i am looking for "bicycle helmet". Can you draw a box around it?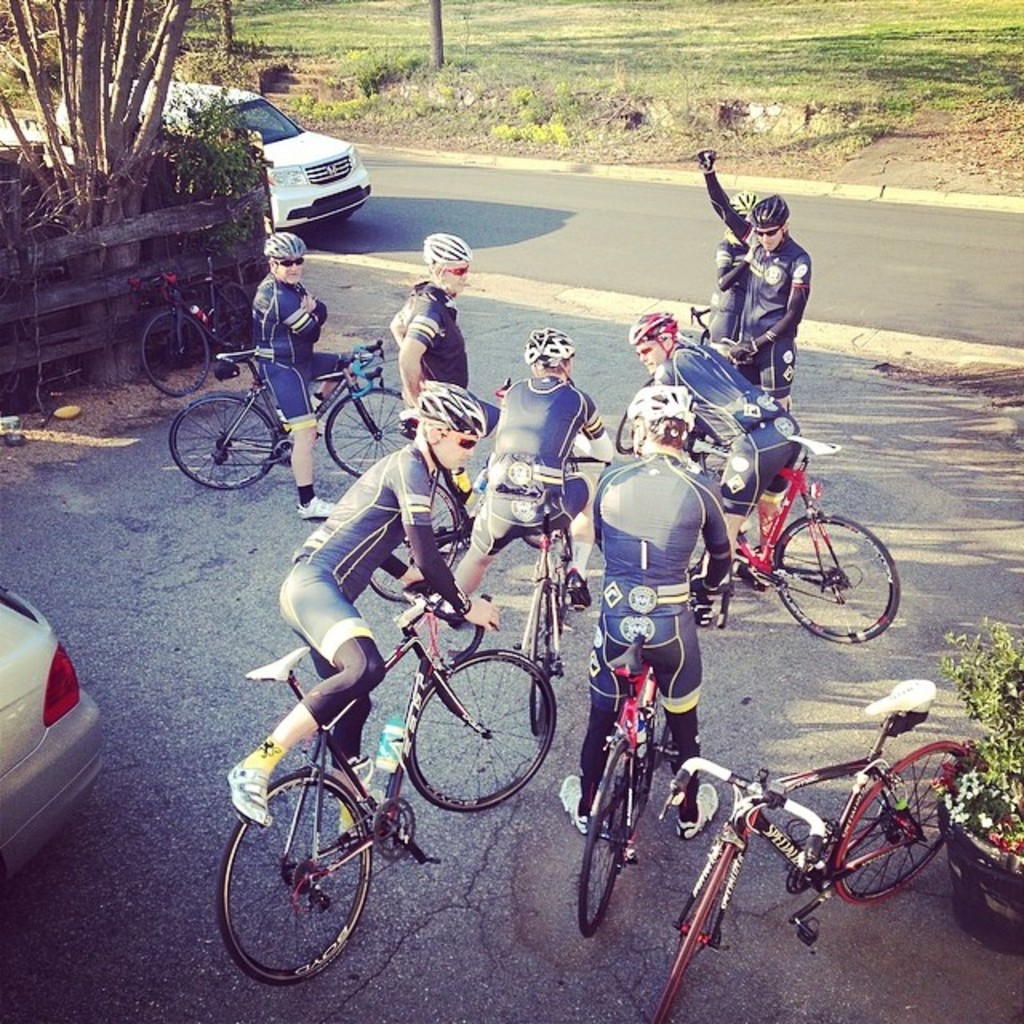
Sure, the bounding box is <region>523, 336, 584, 374</region>.
